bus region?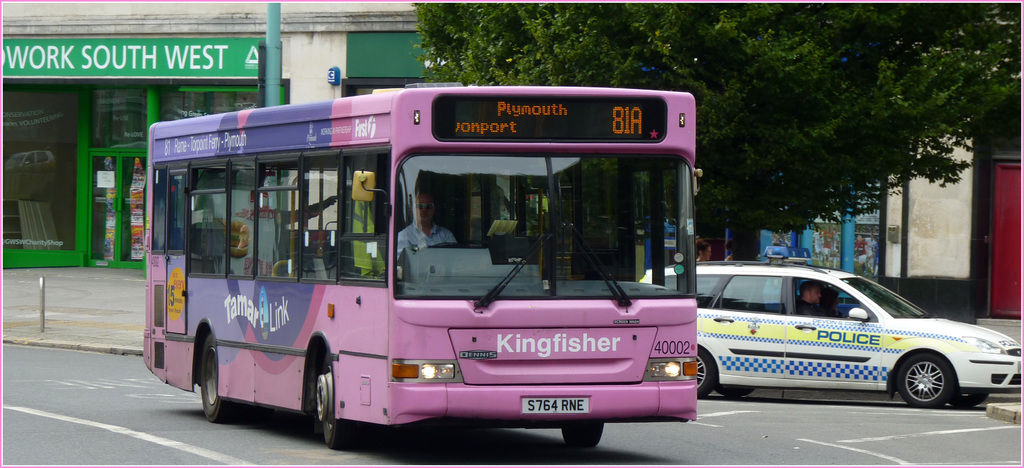
<bbox>141, 85, 701, 449</bbox>
